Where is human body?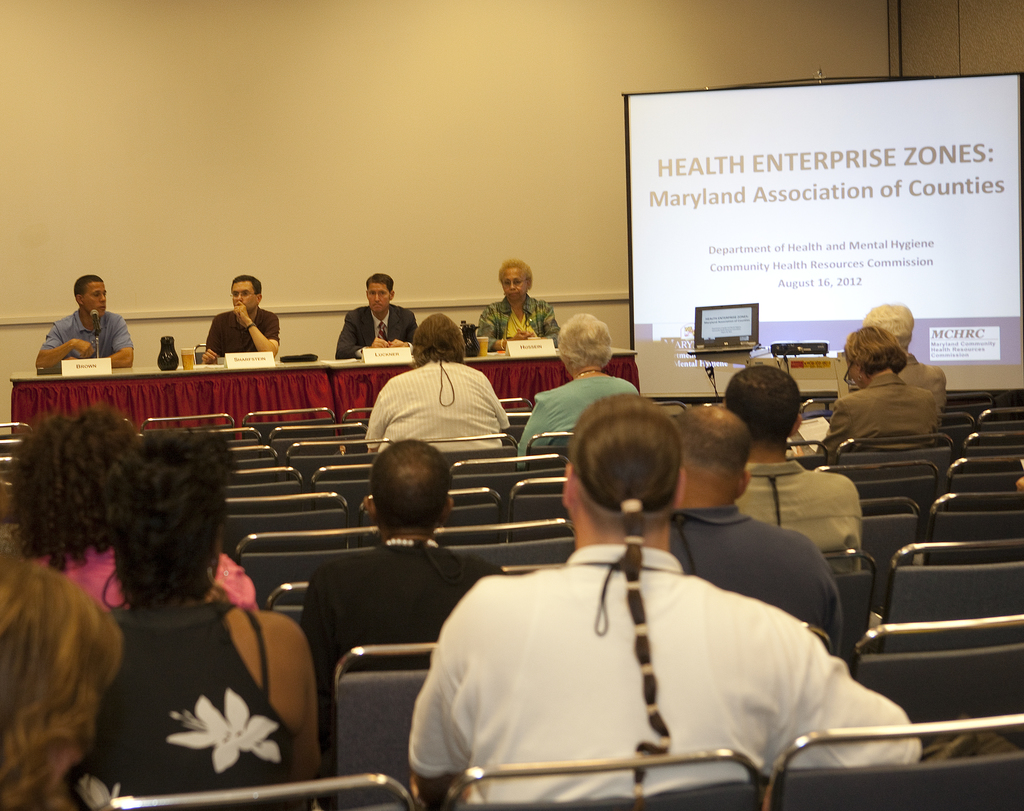
locate(480, 300, 561, 356).
